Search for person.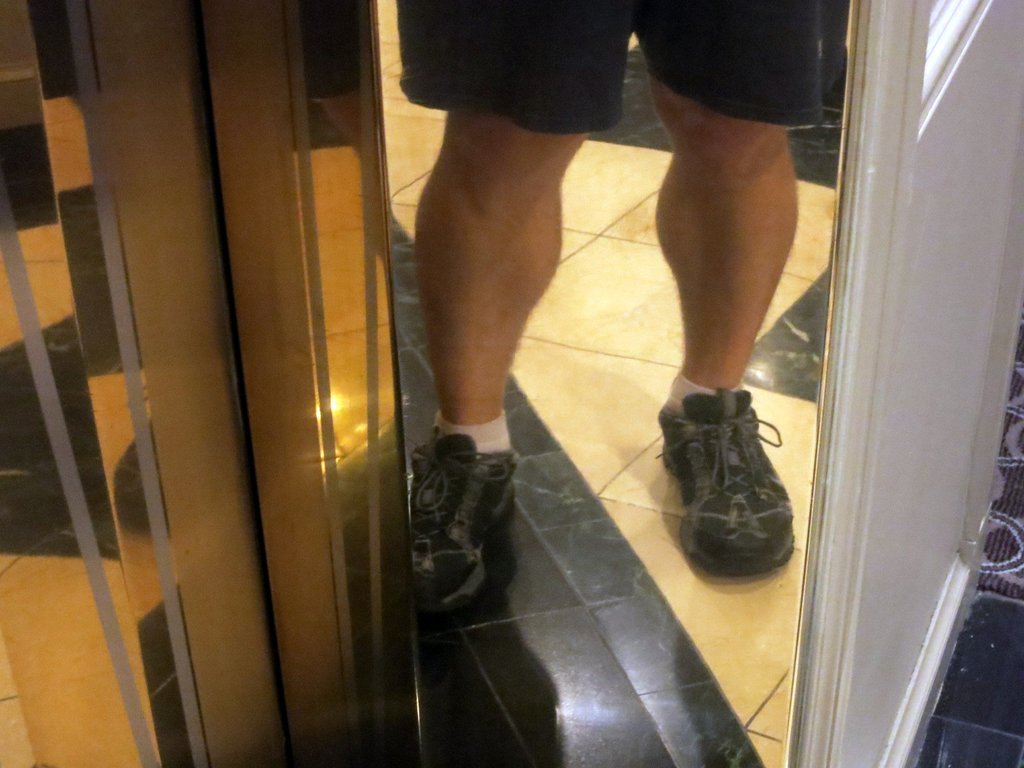
Found at 412, 0, 795, 607.
